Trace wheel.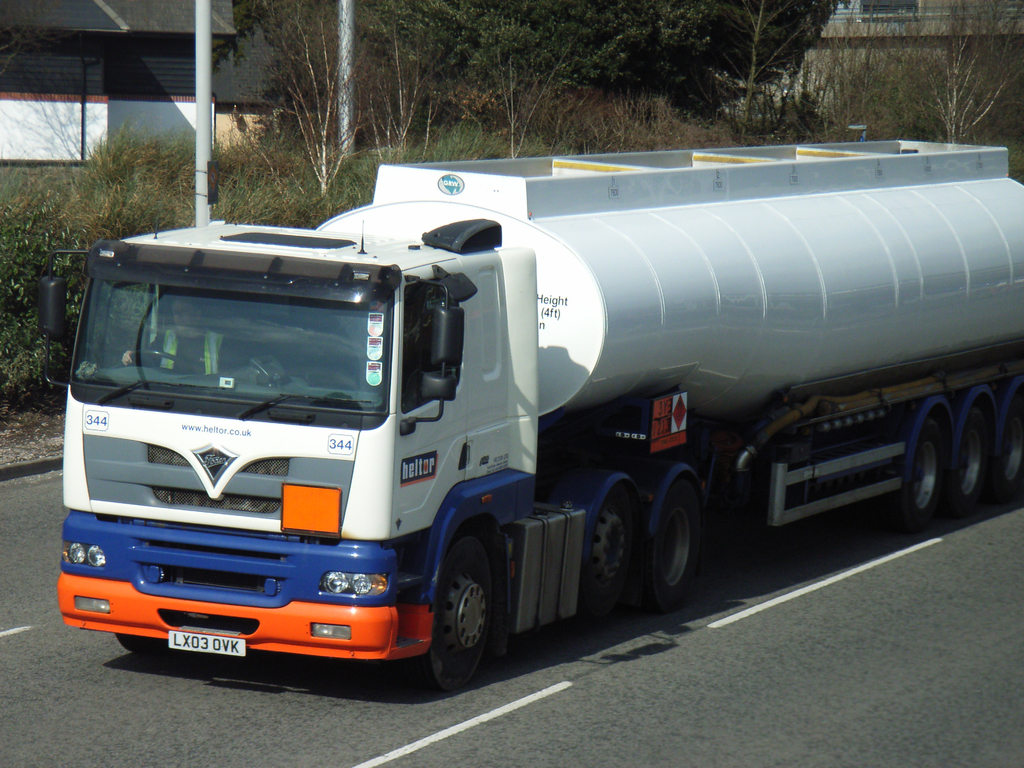
Traced to bbox=(953, 405, 986, 515).
